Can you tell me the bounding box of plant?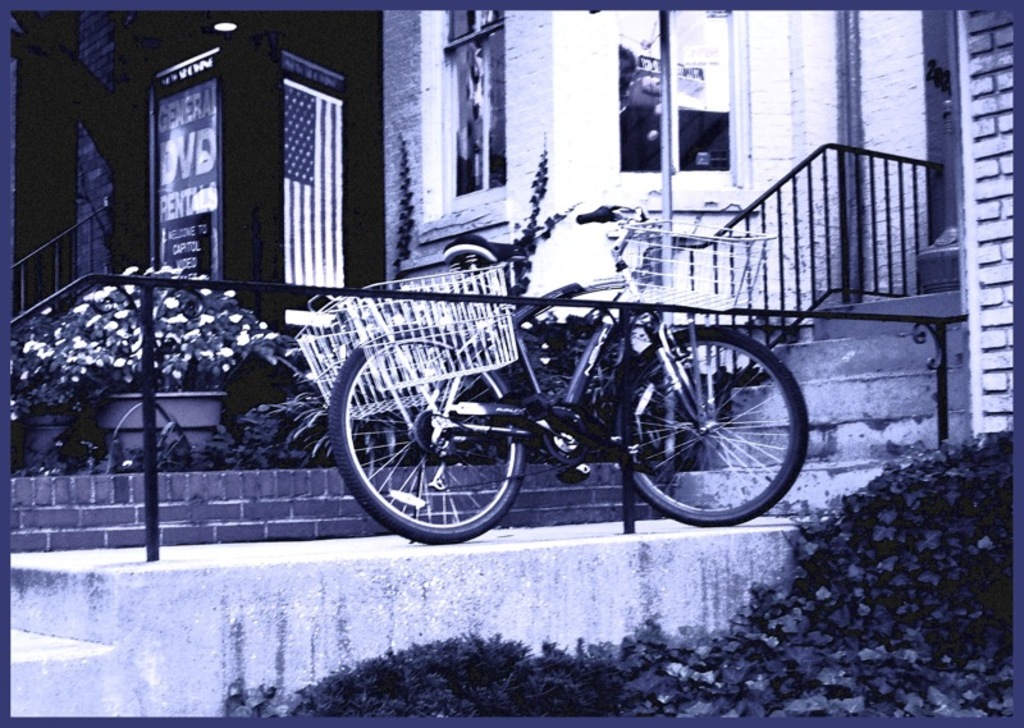
660/425/1014/718.
